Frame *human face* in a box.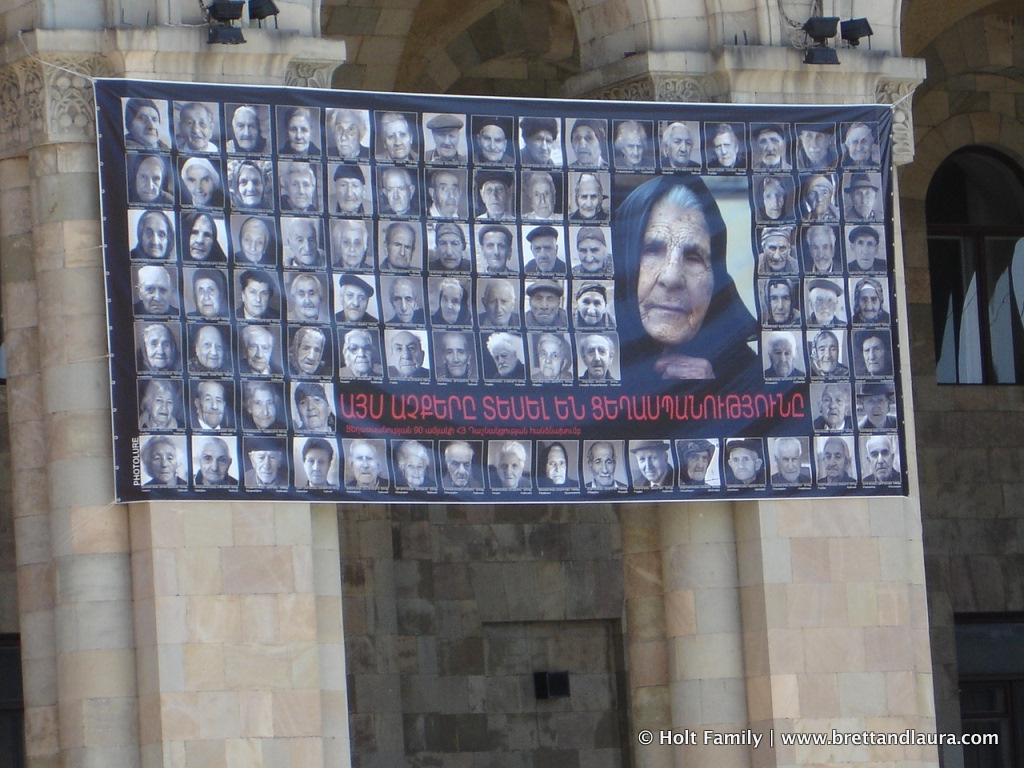
locate(477, 128, 507, 159).
